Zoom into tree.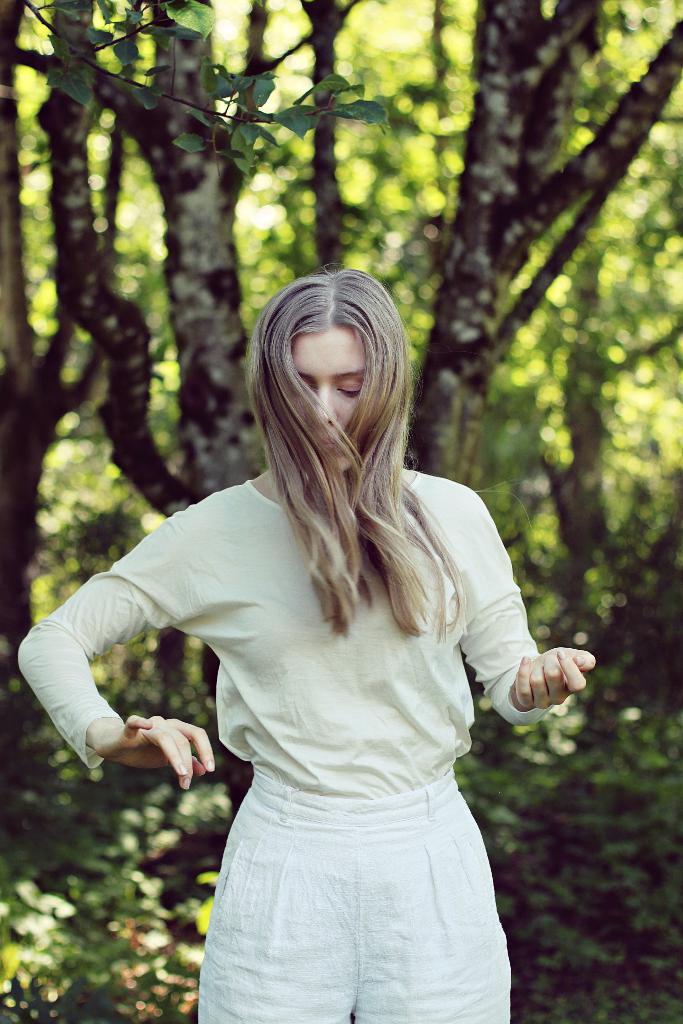
Zoom target: l=0, t=127, r=674, b=898.
